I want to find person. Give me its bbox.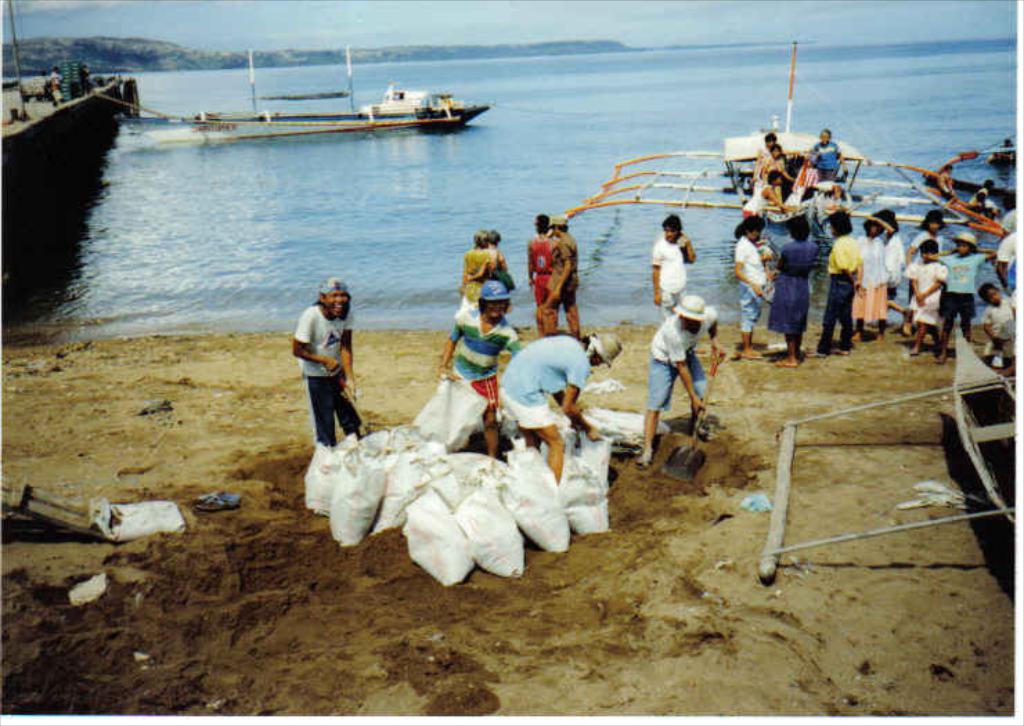
(998, 228, 1021, 285).
